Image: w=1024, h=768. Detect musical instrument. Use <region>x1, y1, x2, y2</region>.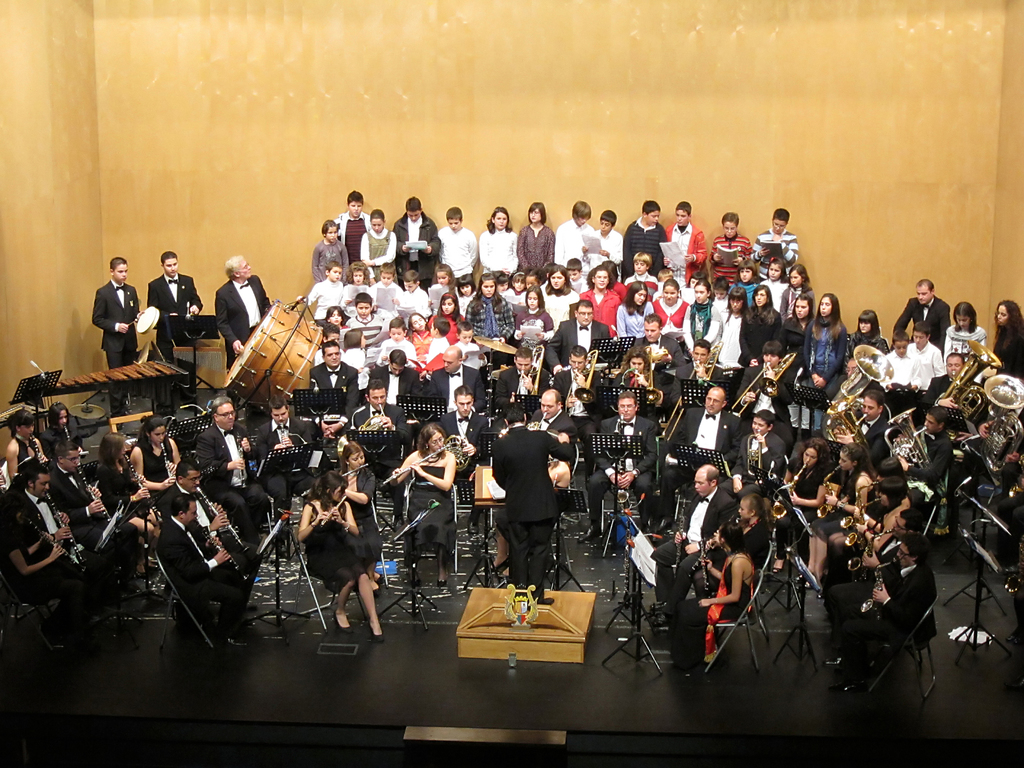
<region>301, 461, 378, 498</region>.
